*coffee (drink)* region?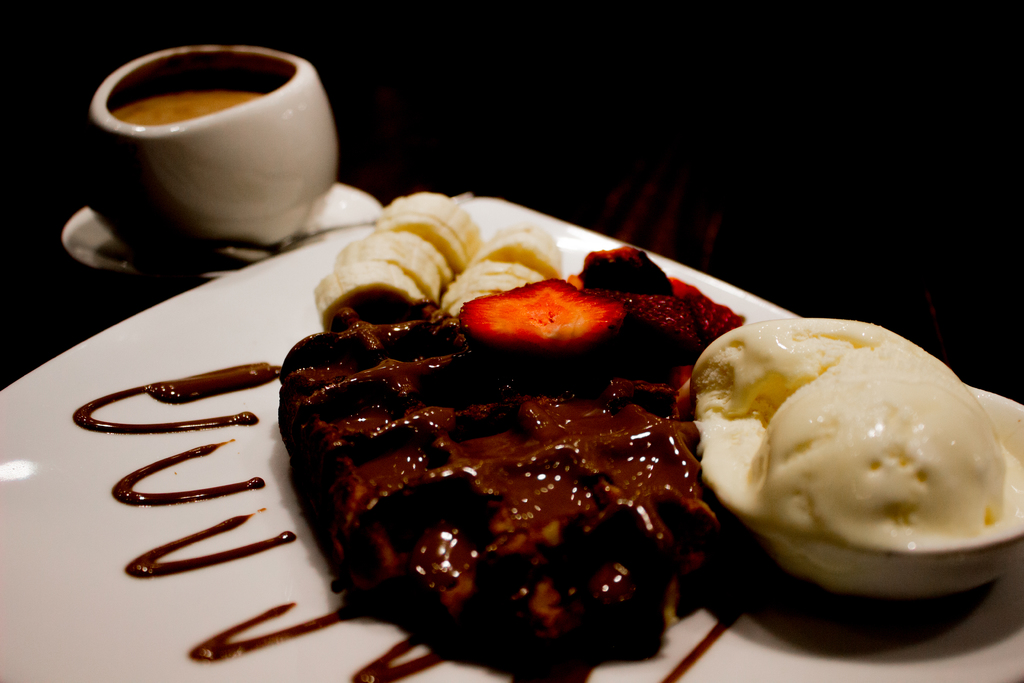
pyautogui.locateOnScreen(110, 75, 280, 129)
